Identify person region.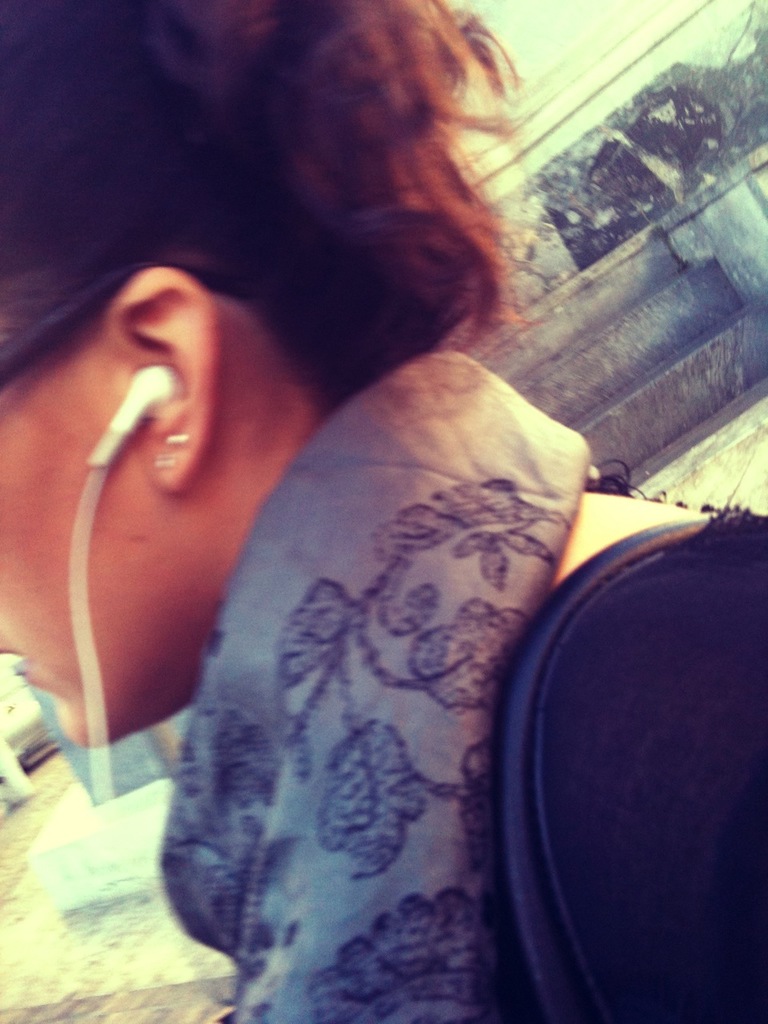
Region: l=0, t=3, r=767, b=1023.
